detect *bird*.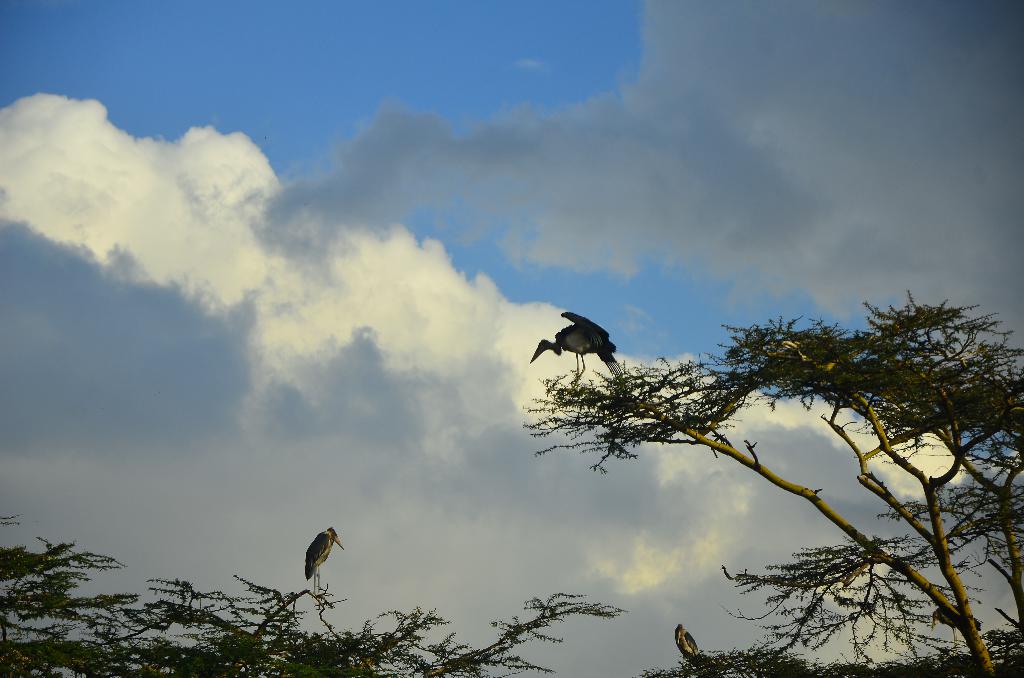
Detected at <bbox>531, 314, 623, 392</bbox>.
